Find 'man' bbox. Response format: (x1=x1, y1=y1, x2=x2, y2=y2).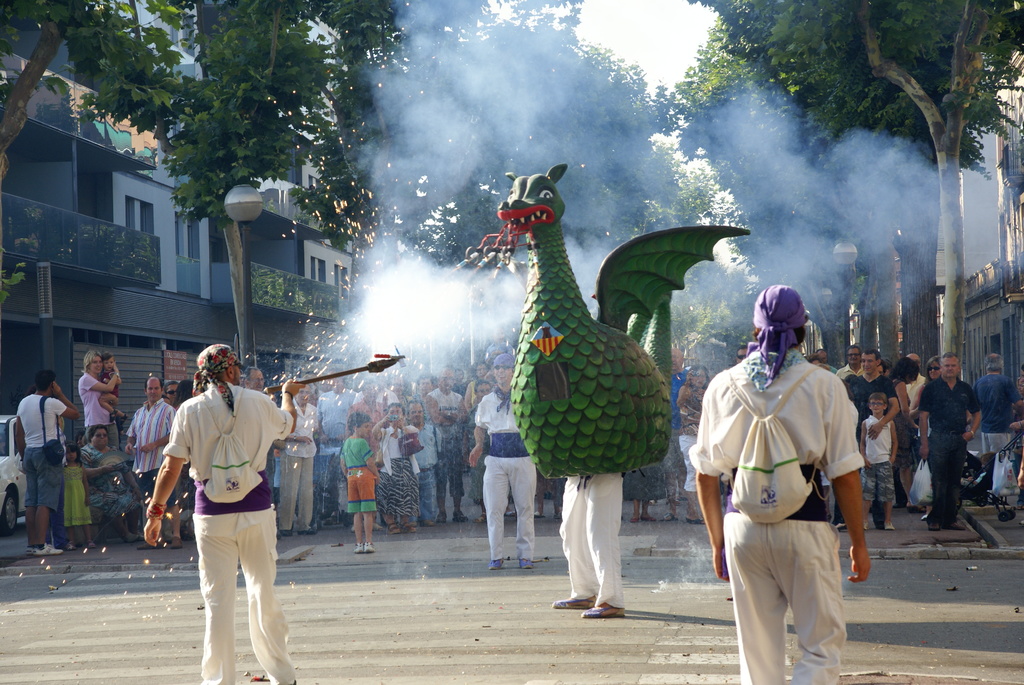
(x1=833, y1=340, x2=872, y2=382).
